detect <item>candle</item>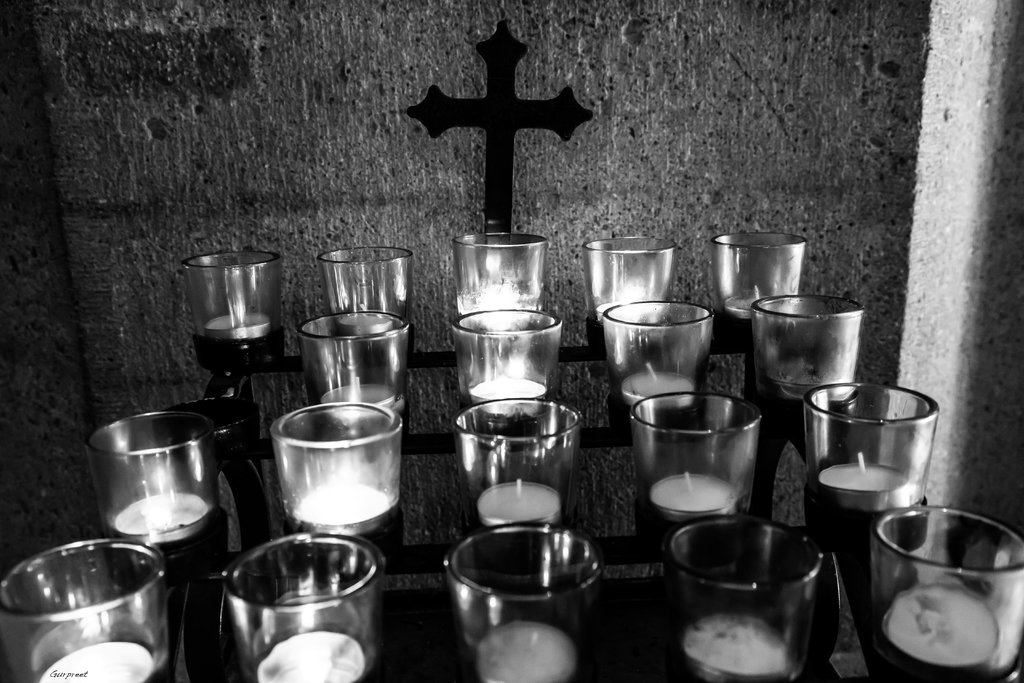
rect(260, 632, 370, 682)
